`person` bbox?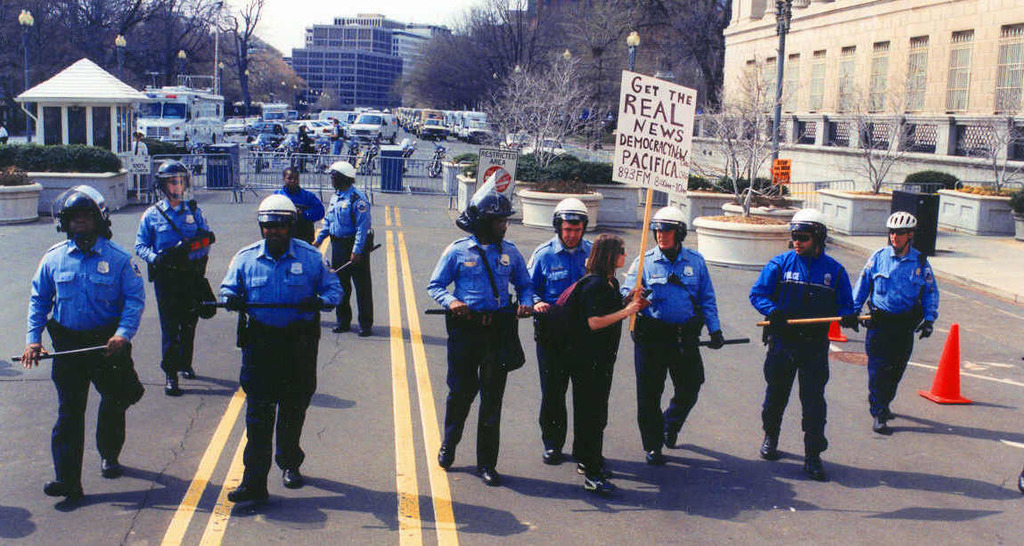
<region>21, 183, 143, 498</region>
